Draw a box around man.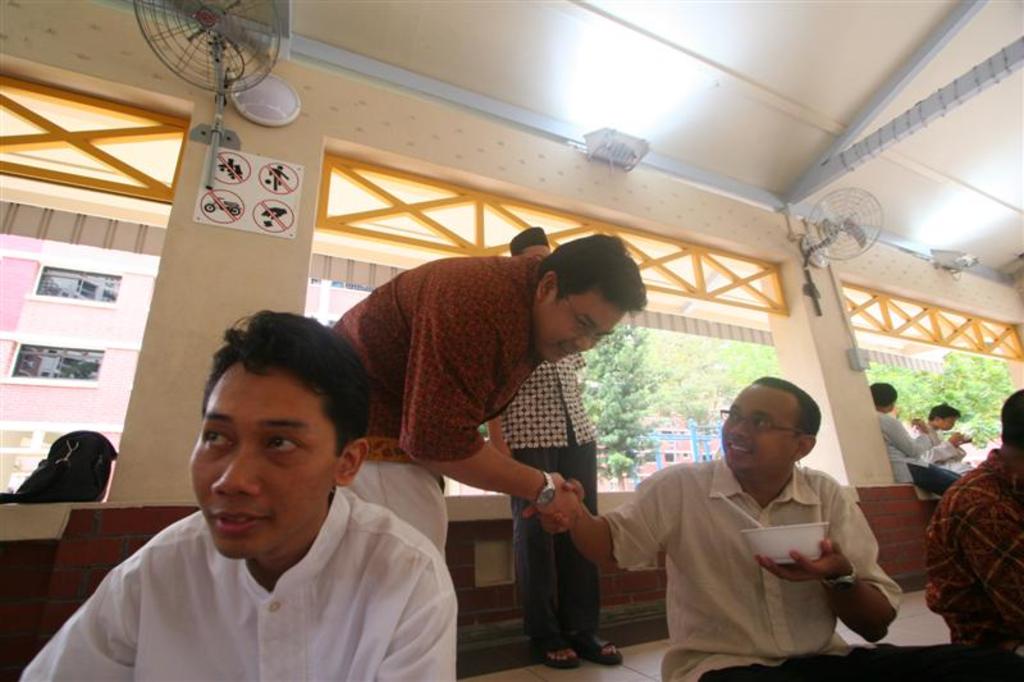
rect(335, 241, 645, 551).
